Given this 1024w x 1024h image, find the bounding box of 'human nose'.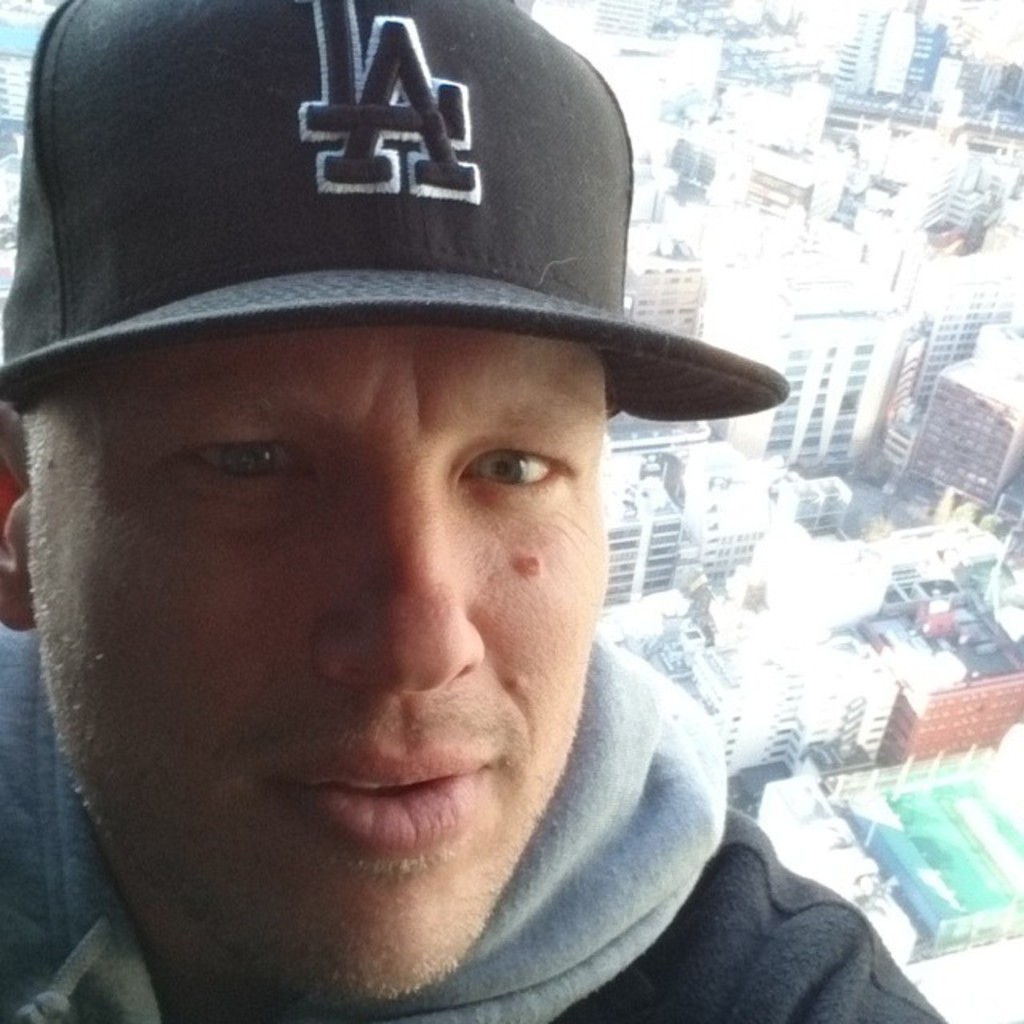
[x1=315, y1=475, x2=491, y2=696].
